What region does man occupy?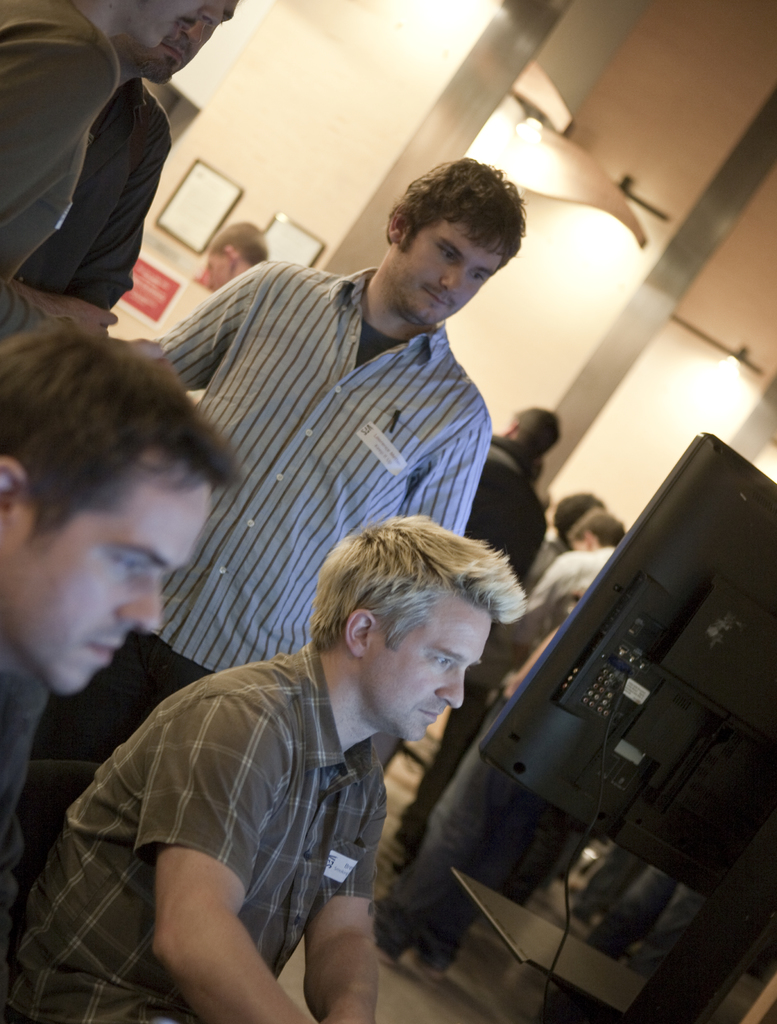
(513, 509, 627, 652).
